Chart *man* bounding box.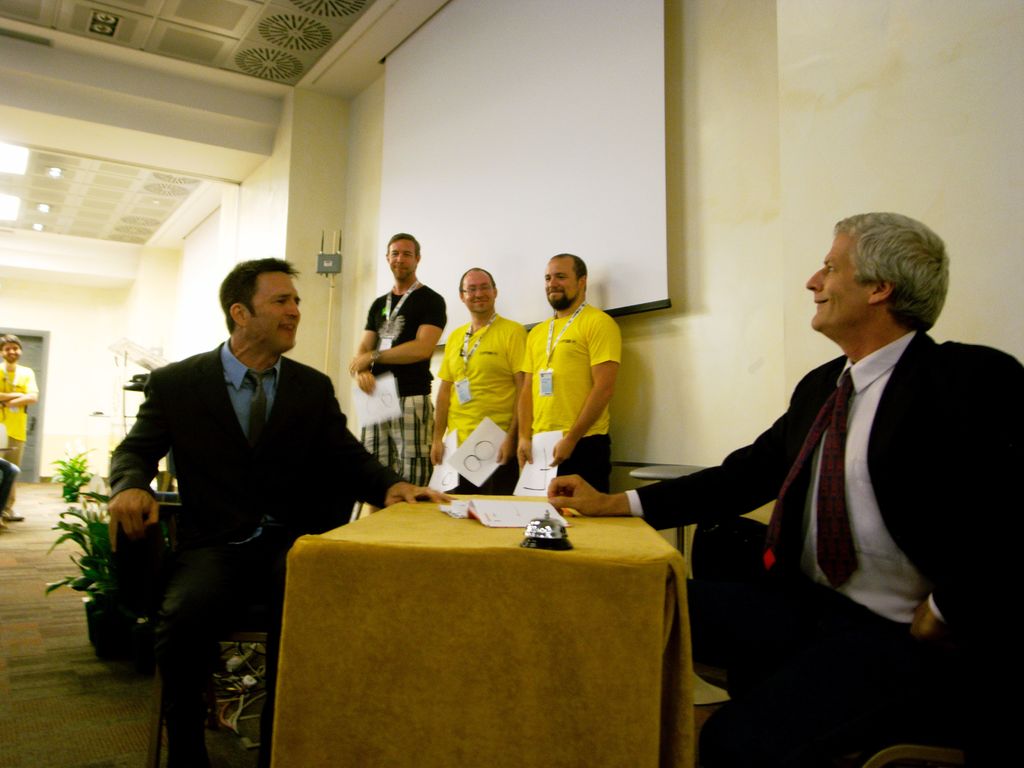
Charted: l=426, t=265, r=530, b=493.
